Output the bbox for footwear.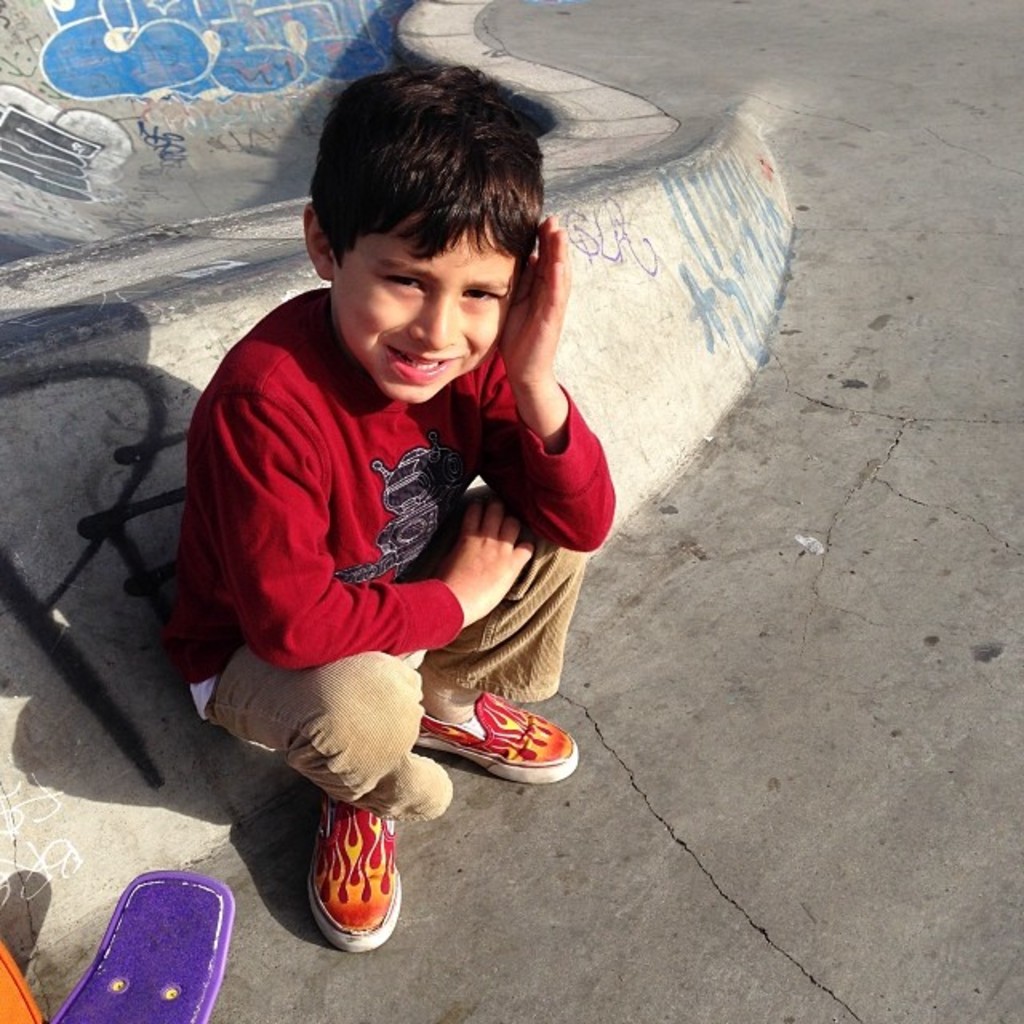
Rect(411, 698, 576, 782).
